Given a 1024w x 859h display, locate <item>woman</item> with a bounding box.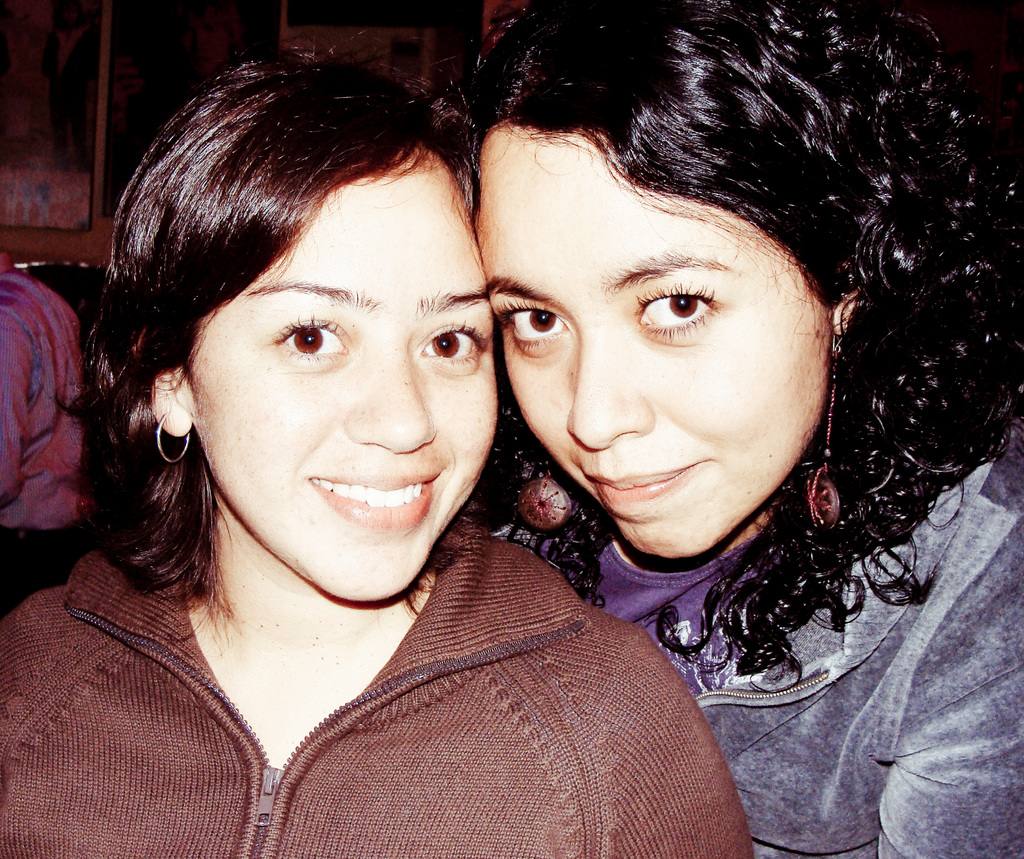
Located: crop(16, 42, 718, 844).
